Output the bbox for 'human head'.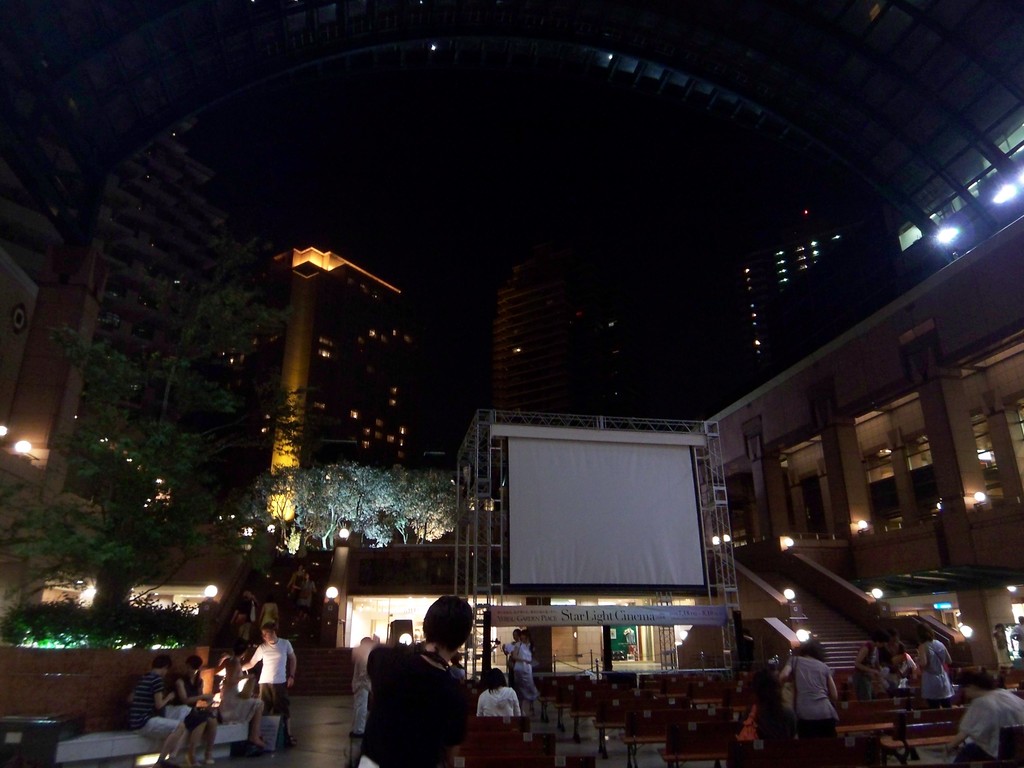
select_region(359, 632, 371, 651).
